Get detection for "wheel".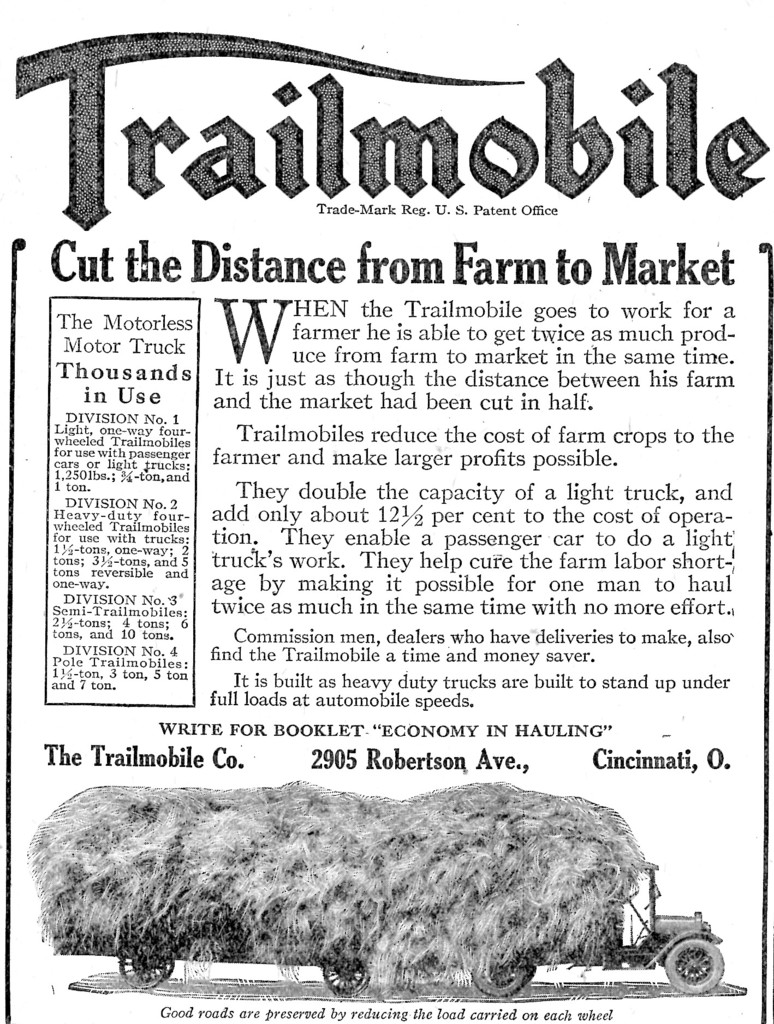
Detection: crop(665, 936, 729, 995).
